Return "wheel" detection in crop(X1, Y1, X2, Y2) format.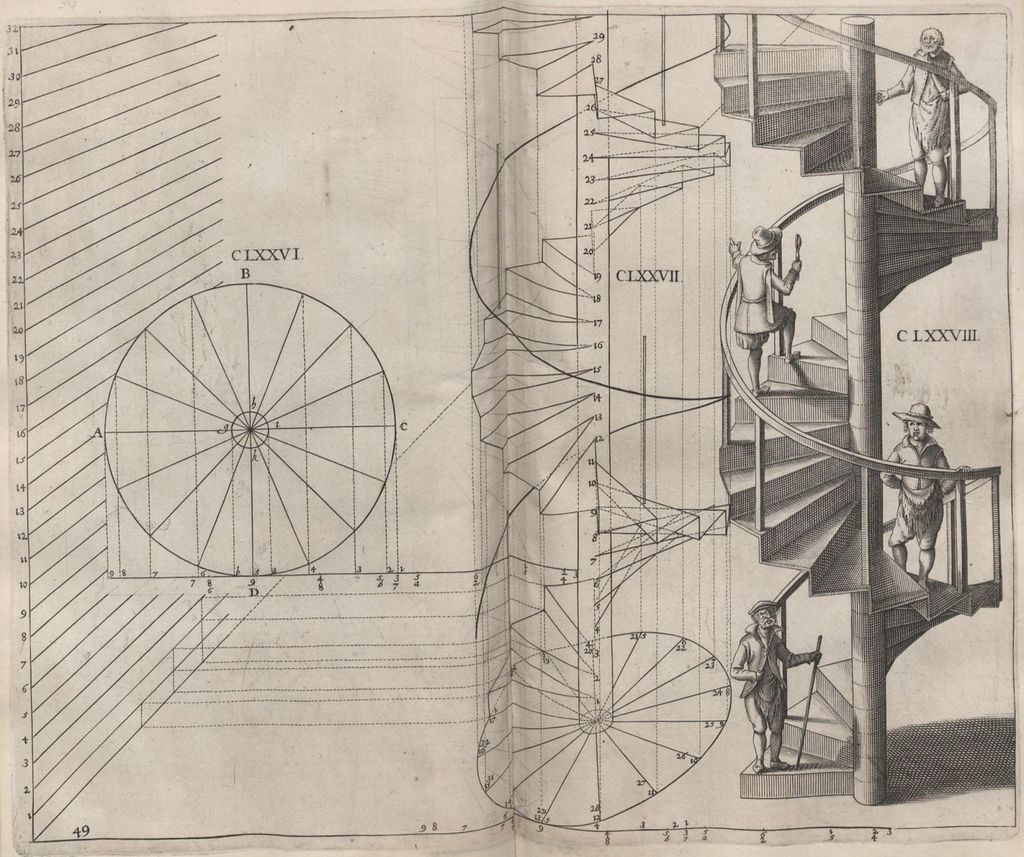
crop(94, 251, 411, 575).
